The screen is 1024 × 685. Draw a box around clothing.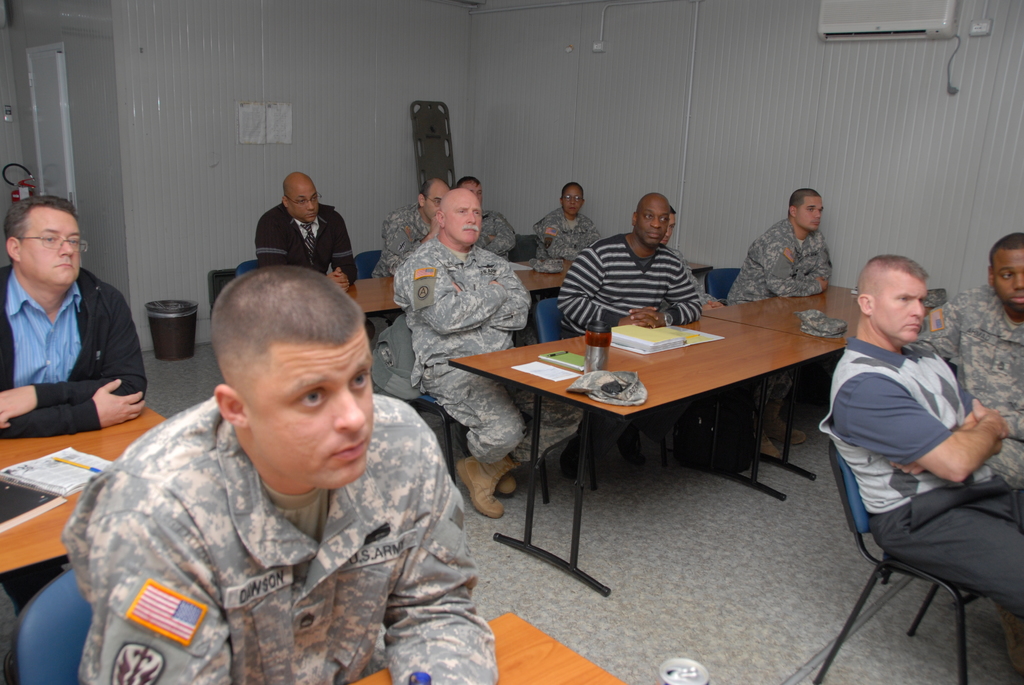
select_region(376, 201, 433, 276).
